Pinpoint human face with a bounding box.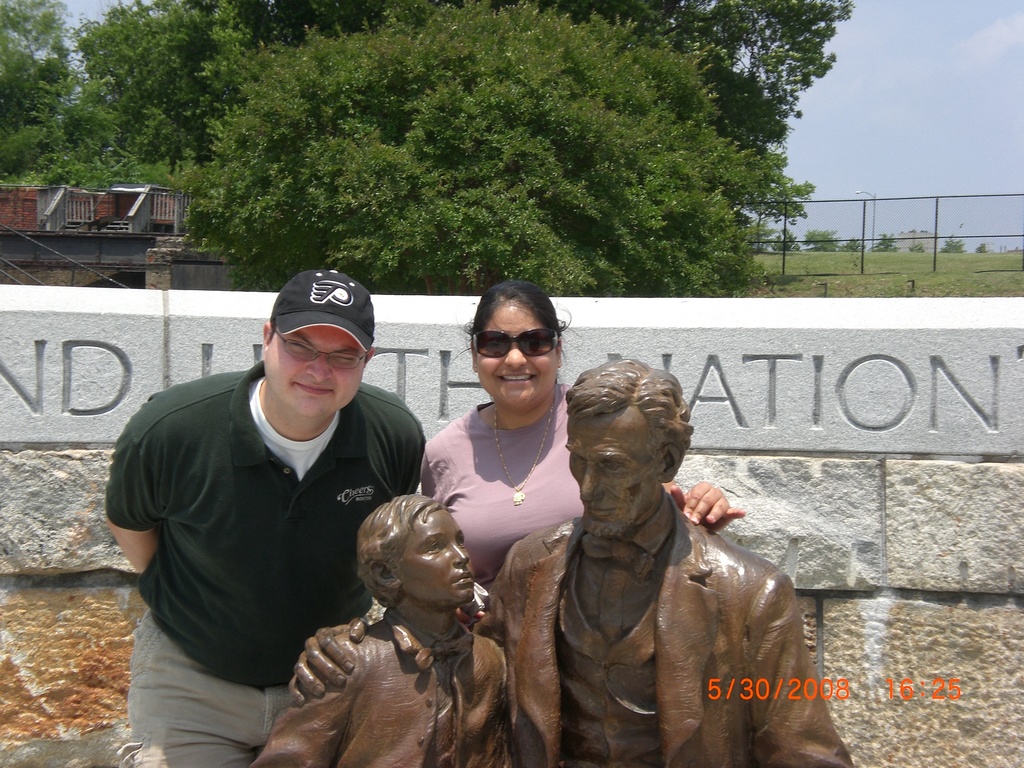
bbox=(265, 330, 362, 420).
